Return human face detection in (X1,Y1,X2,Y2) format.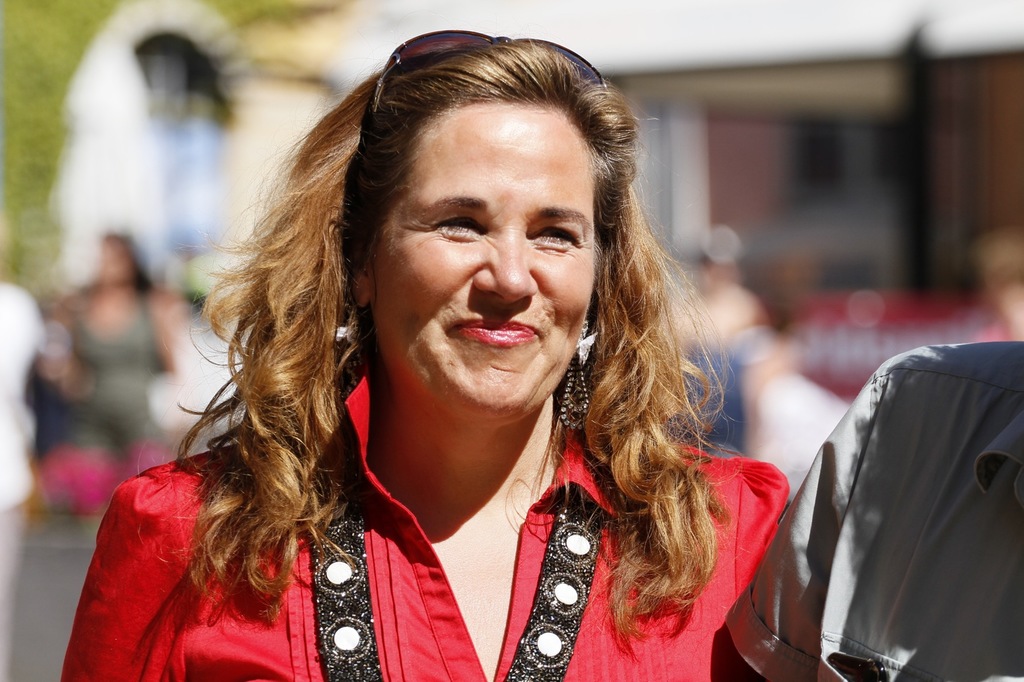
(371,98,594,428).
